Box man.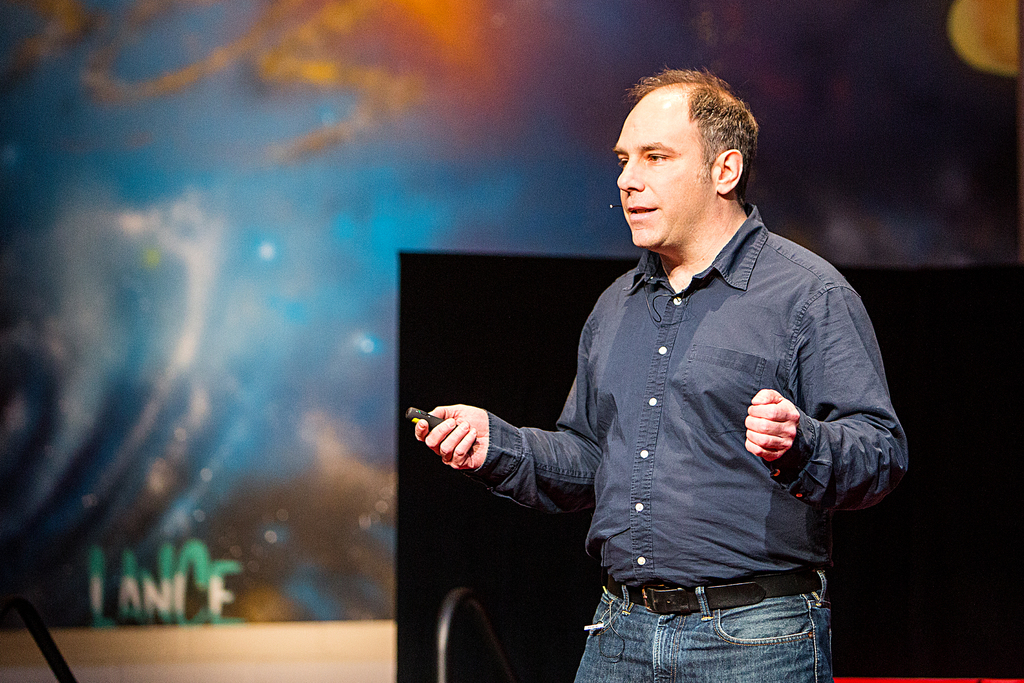
select_region(399, 65, 908, 682).
